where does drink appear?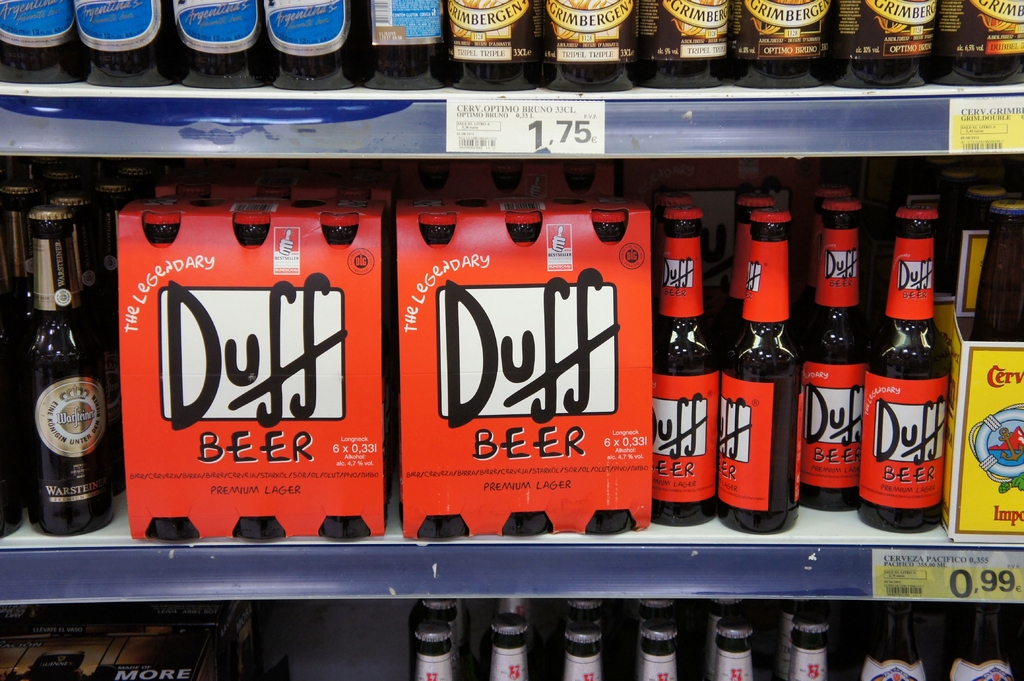
Appears at [2,183,41,522].
